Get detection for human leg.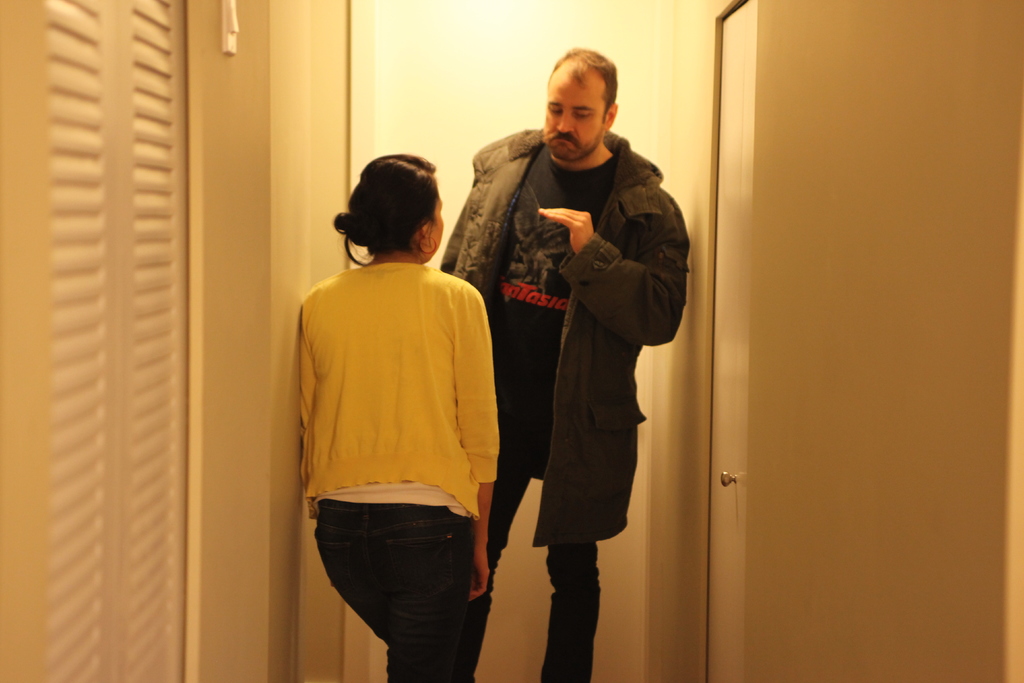
Detection: select_region(471, 466, 521, 667).
